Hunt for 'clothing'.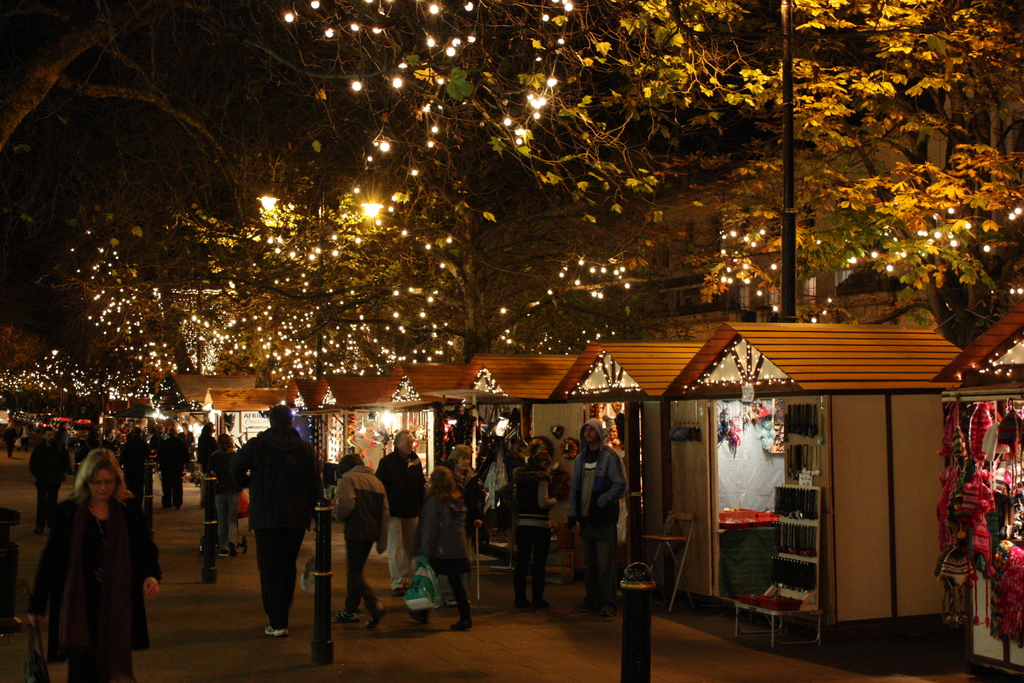
Hunted down at [left=514, top=461, right=543, bottom=609].
